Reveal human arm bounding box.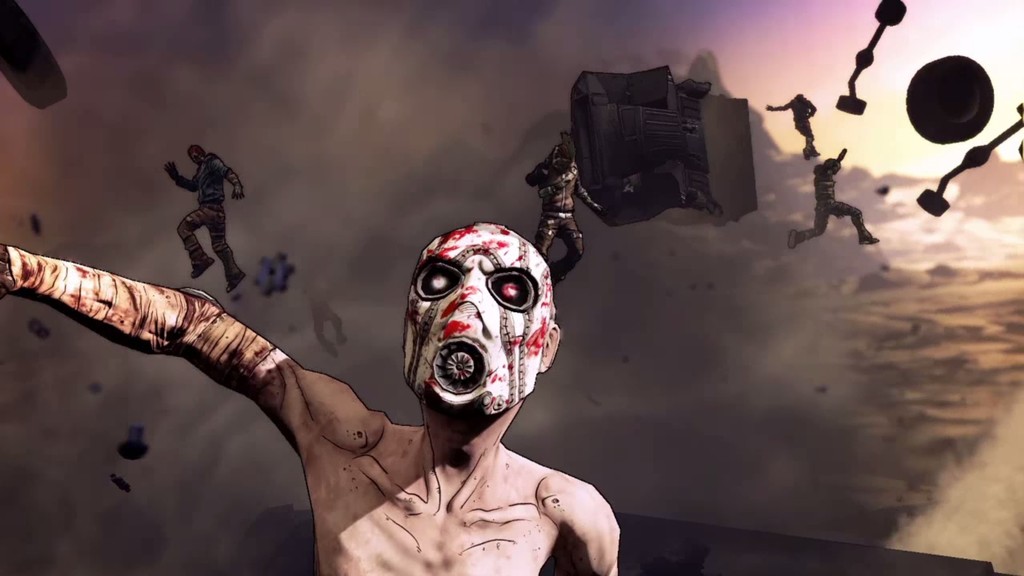
Revealed: <region>808, 103, 819, 116</region>.
